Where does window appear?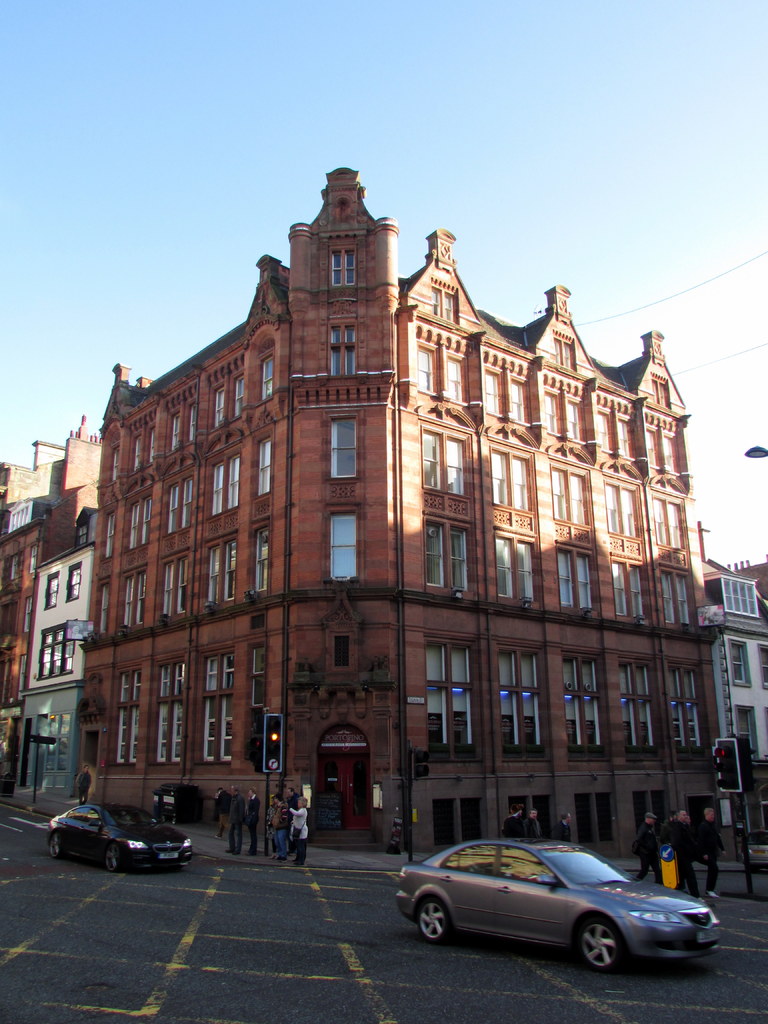
Appears at <bbox>644, 422, 678, 477</bbox>.
